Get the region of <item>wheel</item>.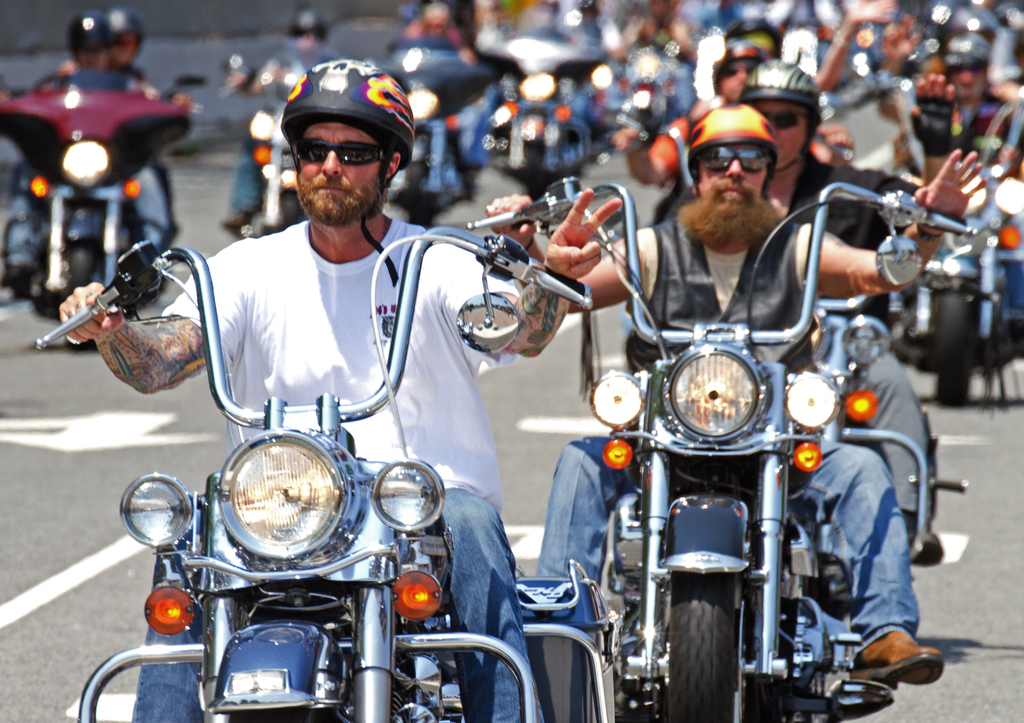
l=668, t=570, r=738, b=722.
